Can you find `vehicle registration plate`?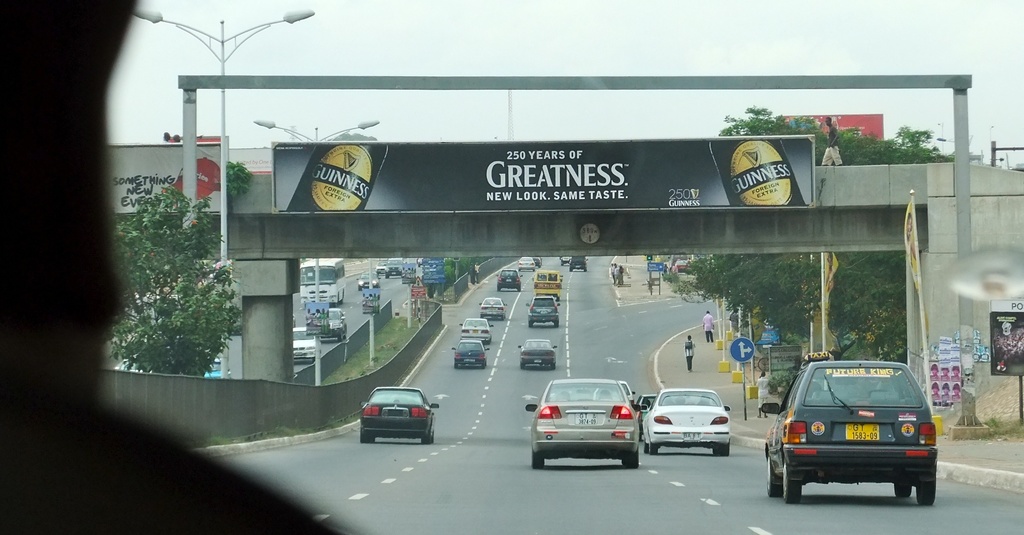
Yes, bounding box: bbox=(572, 413, 597, 427).
